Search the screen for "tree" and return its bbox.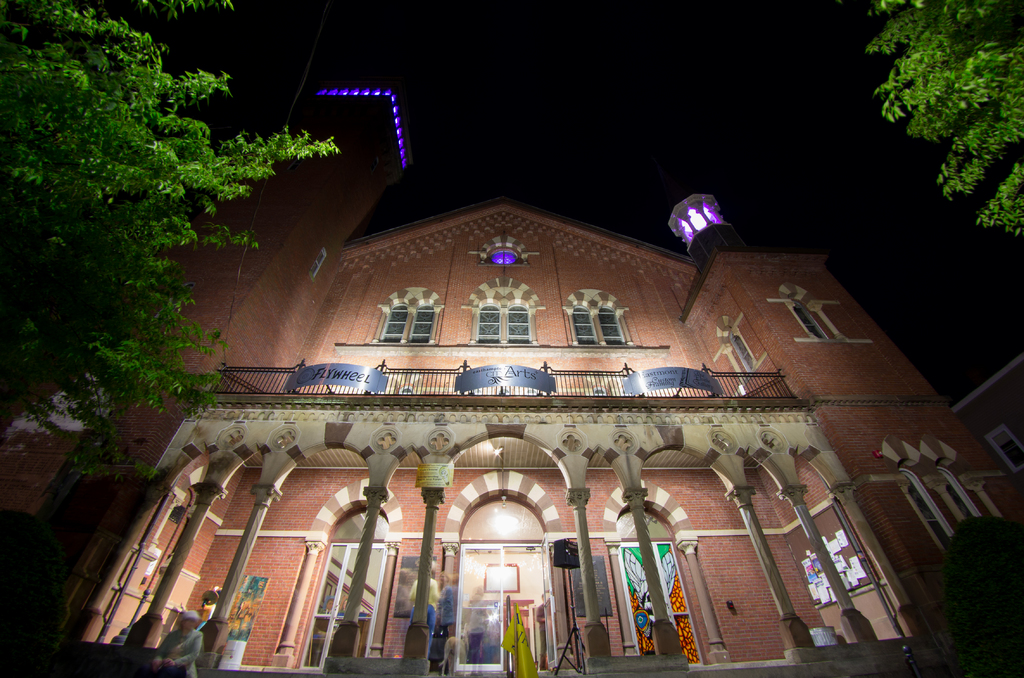
Found: [2,0,340,478].
